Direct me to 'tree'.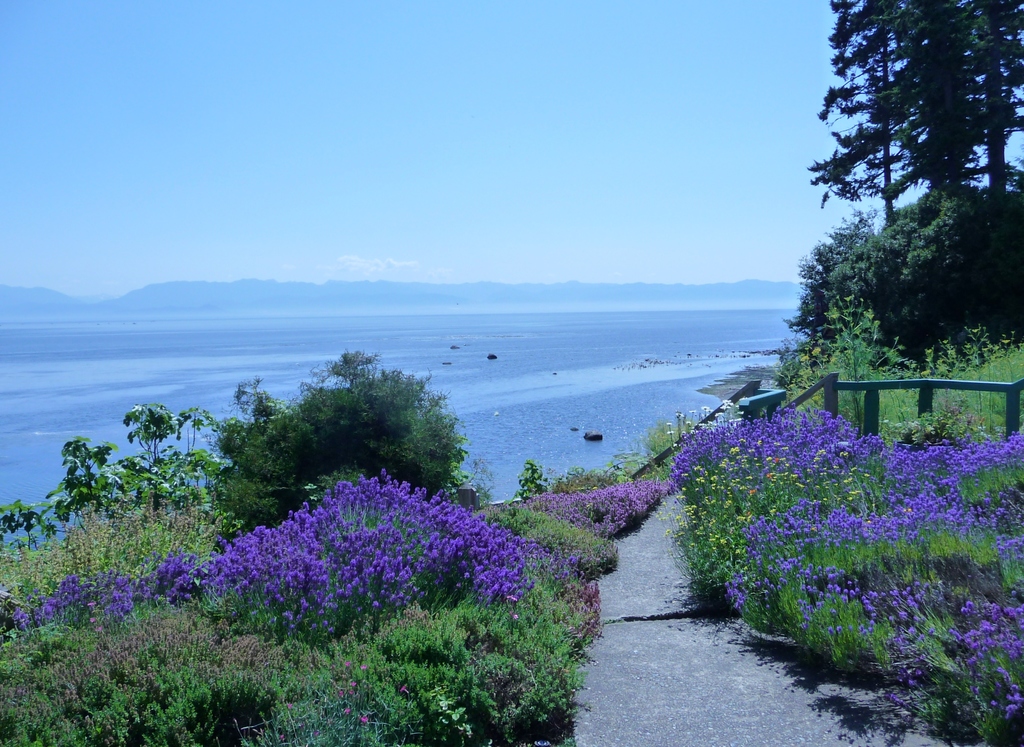
Direction: <region>808, 0, 932, 230</region>.
